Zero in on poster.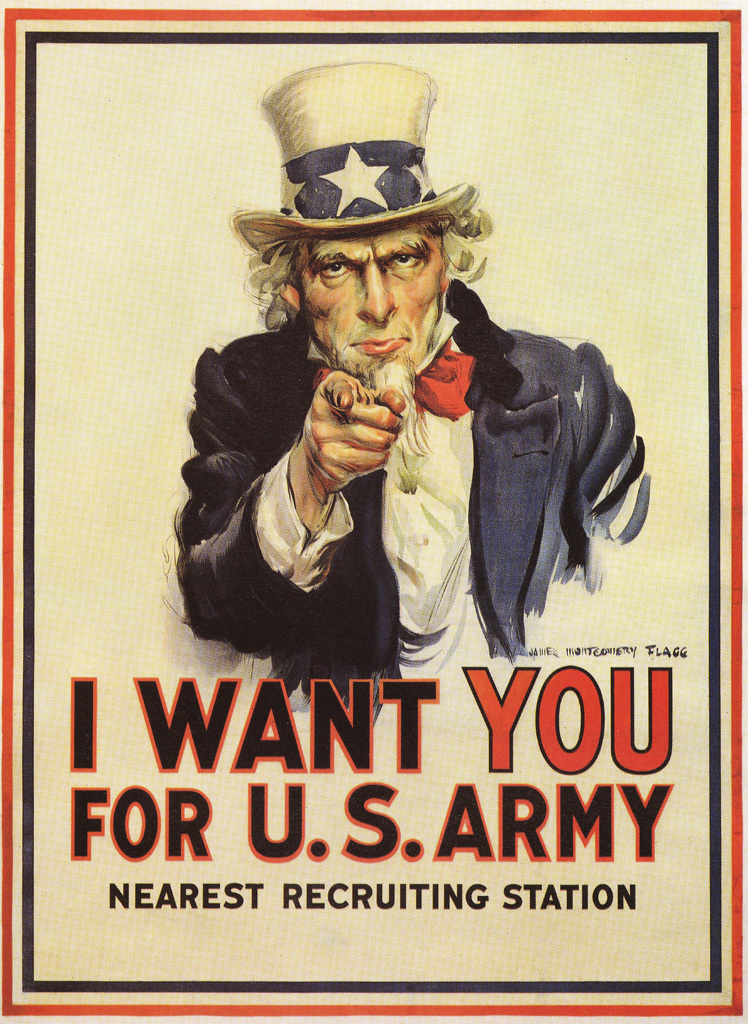
Zeroed in: [5,6,744,1022].
